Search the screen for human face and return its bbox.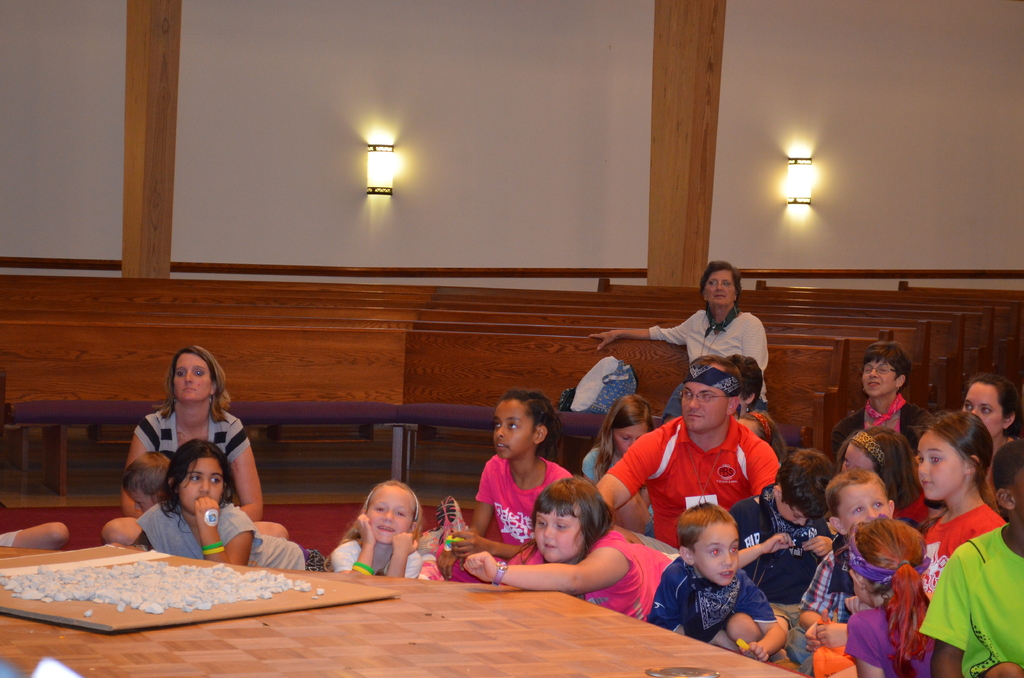
Found: region(126, 491, 159, 512).
